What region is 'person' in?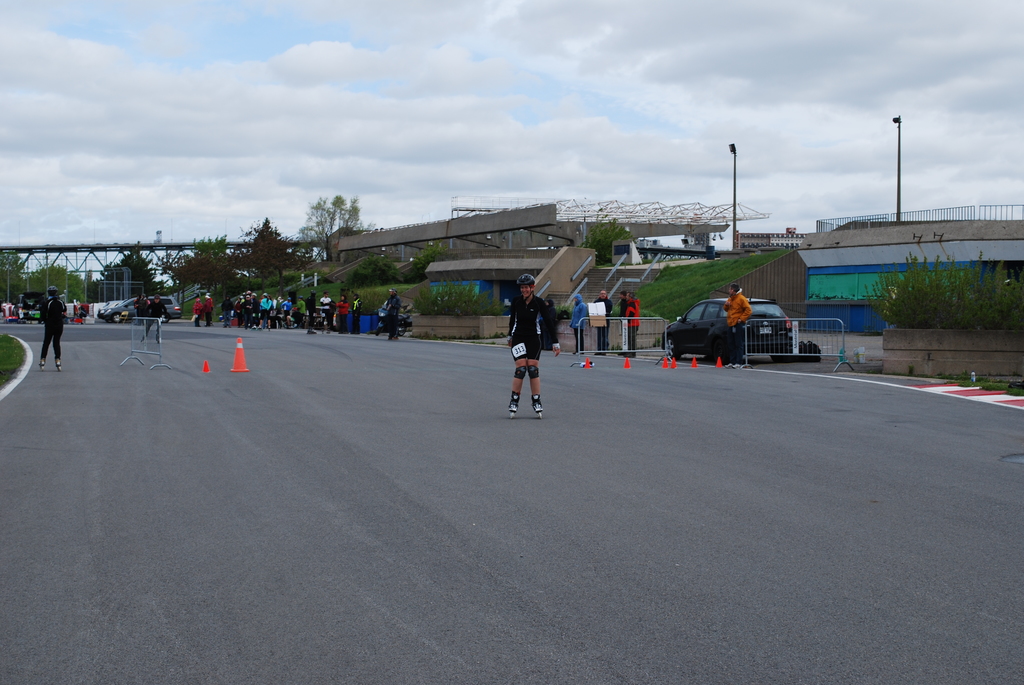
x1=320 y1=291 x2=332 y2=331.
